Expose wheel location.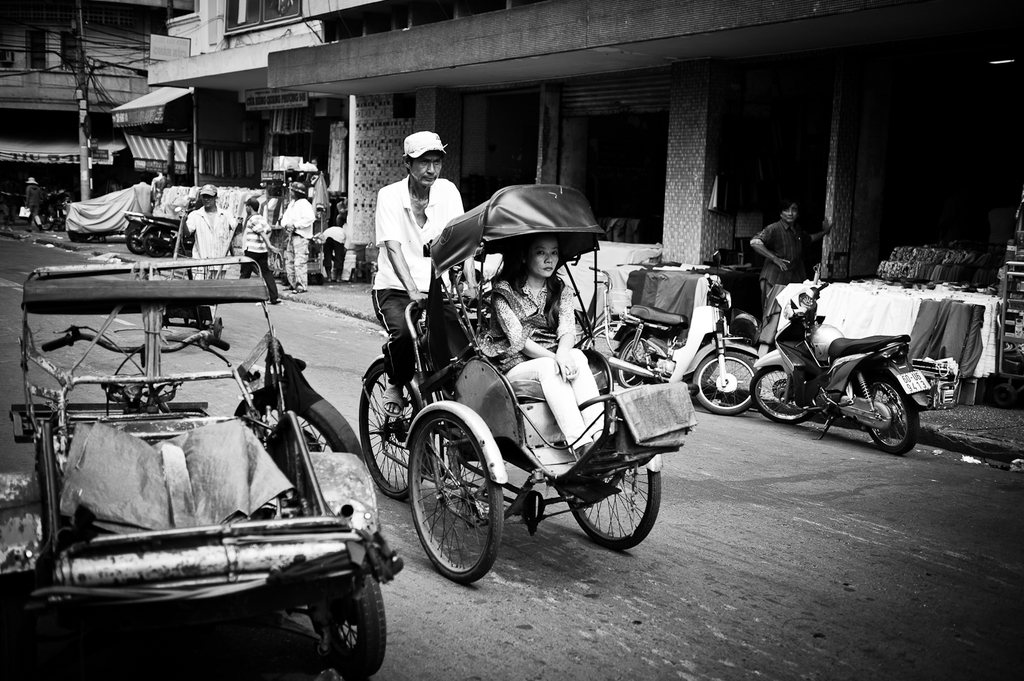
Exposed at BBox(346, 358, 424, 498).
